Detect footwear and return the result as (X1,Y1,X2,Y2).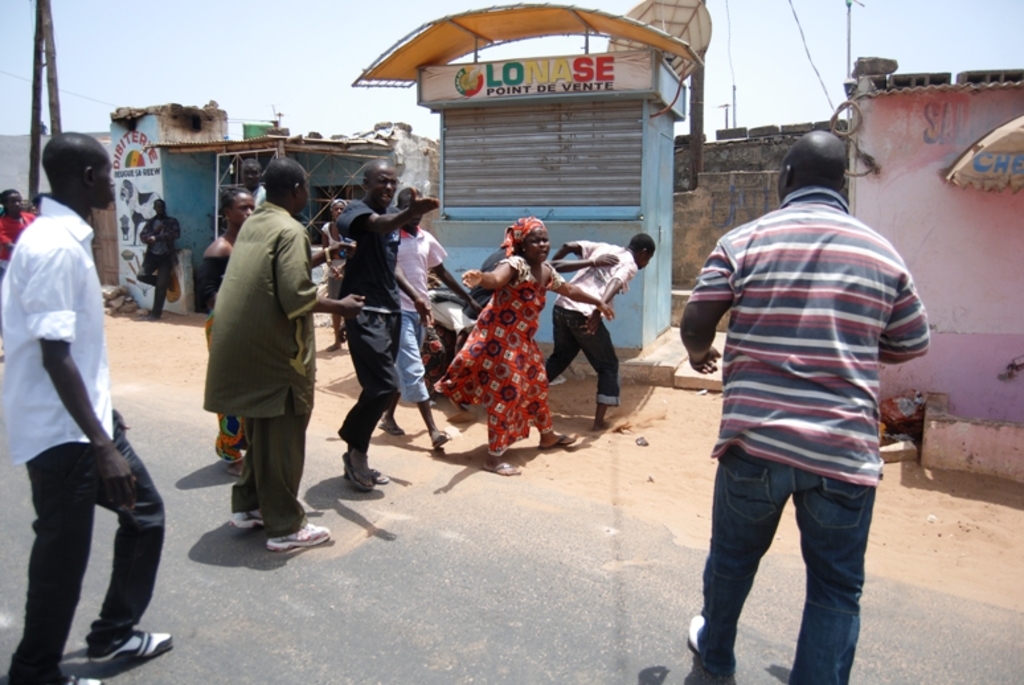
(91,624,171,668).
